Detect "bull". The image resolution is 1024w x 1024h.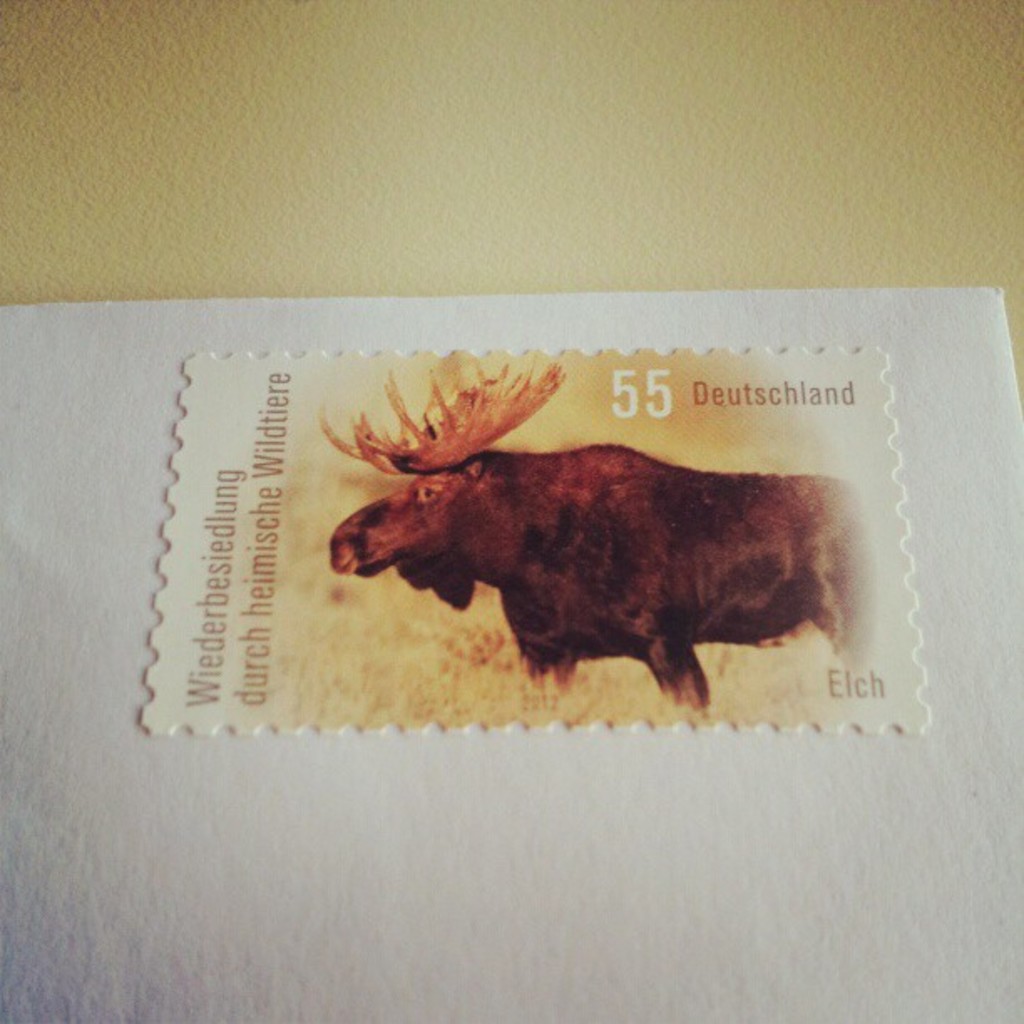
<region>321, 345, 873, 728</region>.
